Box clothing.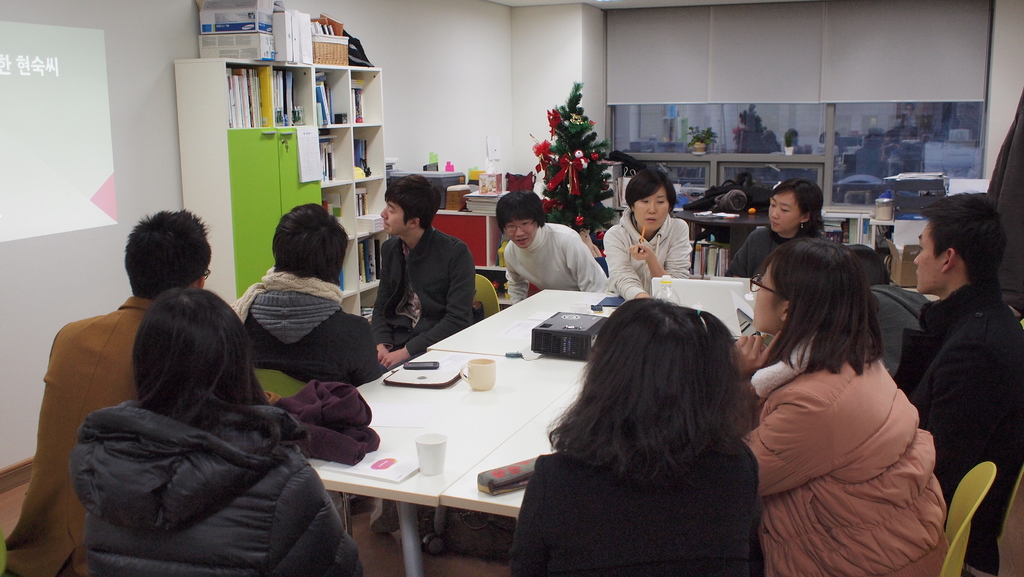
(732, 279, 963, 574).
